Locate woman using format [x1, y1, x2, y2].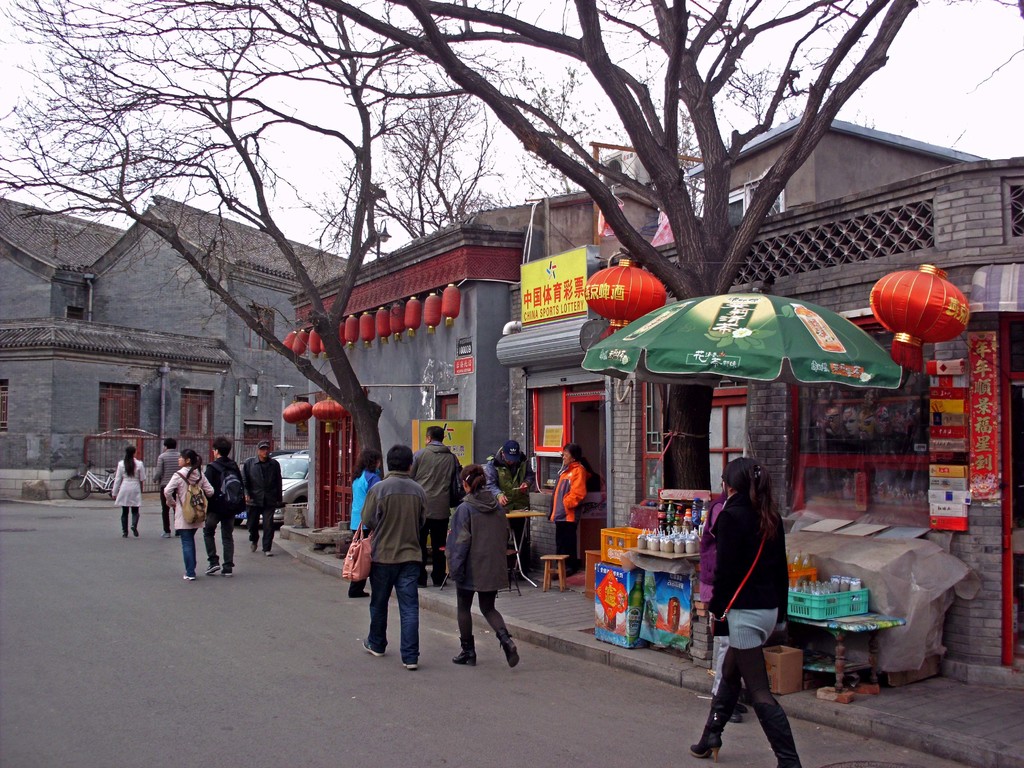
[443, 465, 516, 671].
